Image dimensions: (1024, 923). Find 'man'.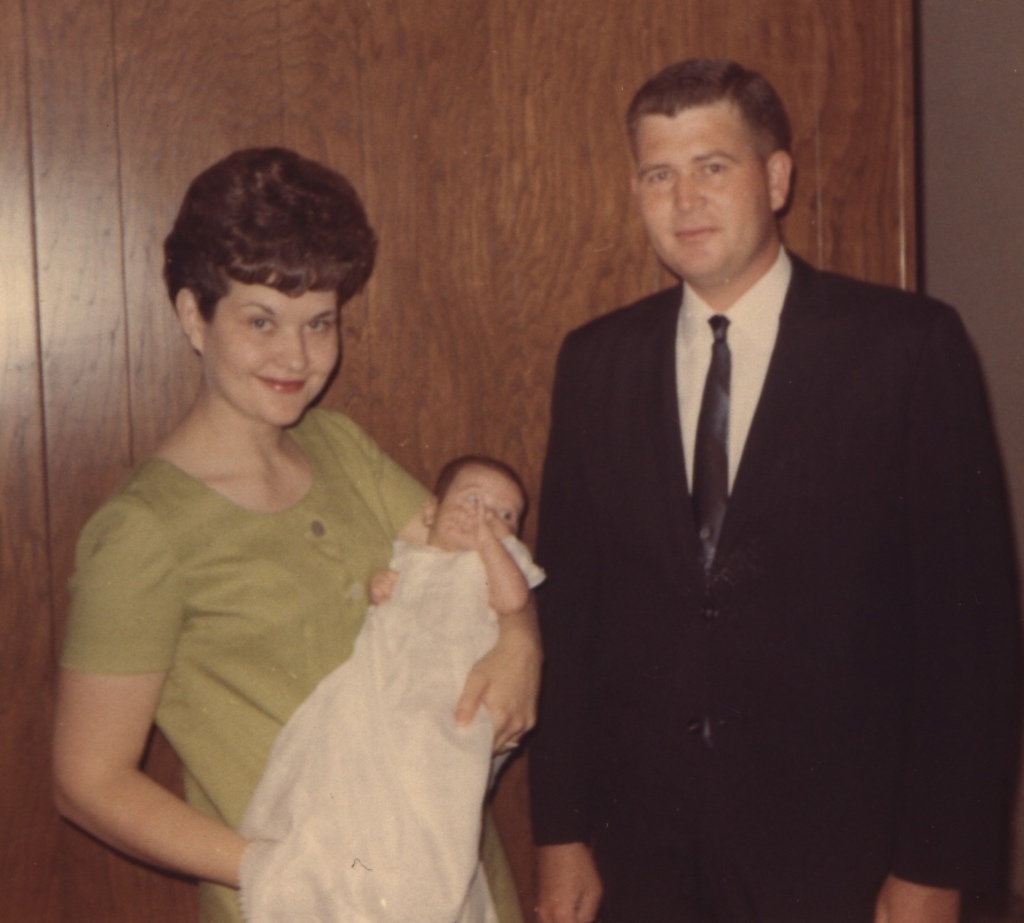
box=[511, 59, 998, 915].
